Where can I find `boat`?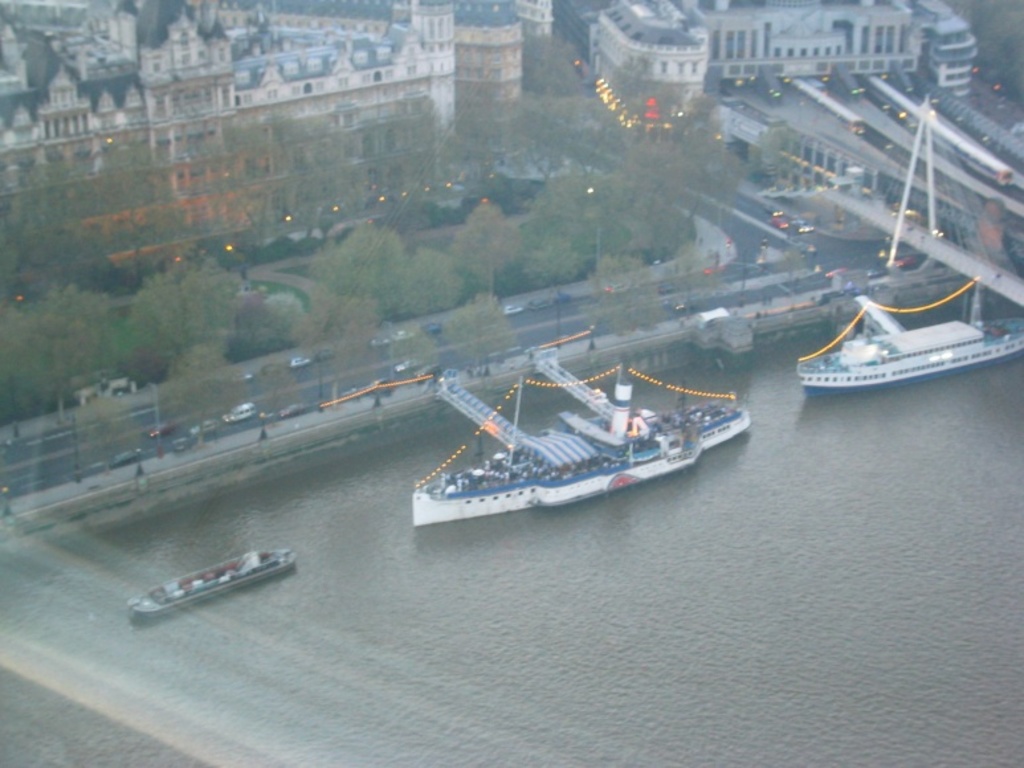
You can find it at detection(128, 551, 298, 624).
